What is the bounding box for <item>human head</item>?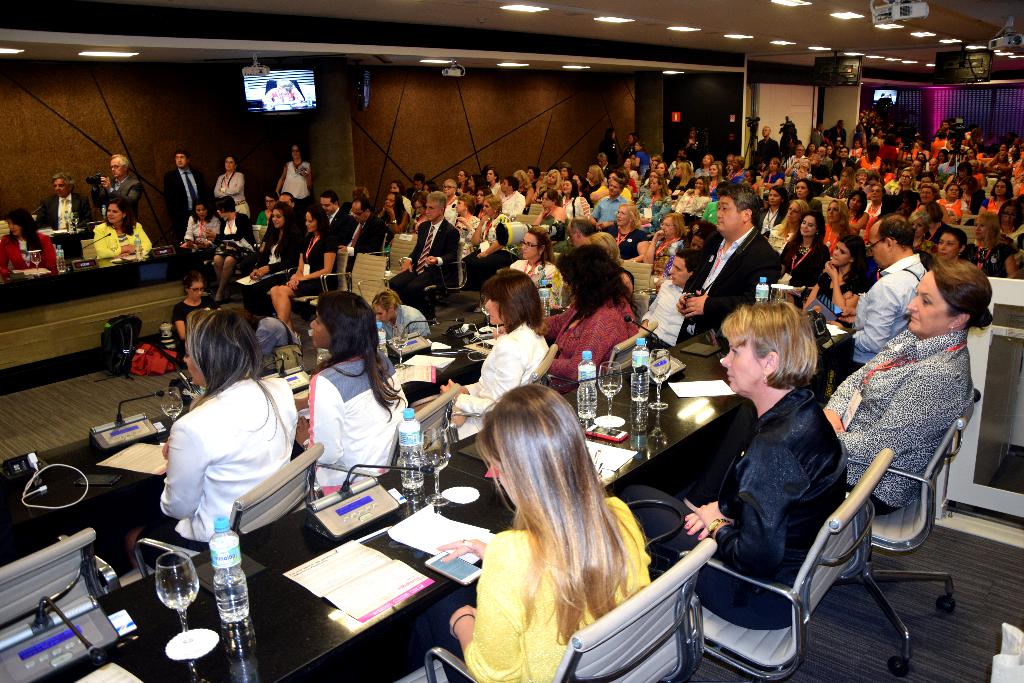
<bbox>714, 276, 797, 403</bbox>.
